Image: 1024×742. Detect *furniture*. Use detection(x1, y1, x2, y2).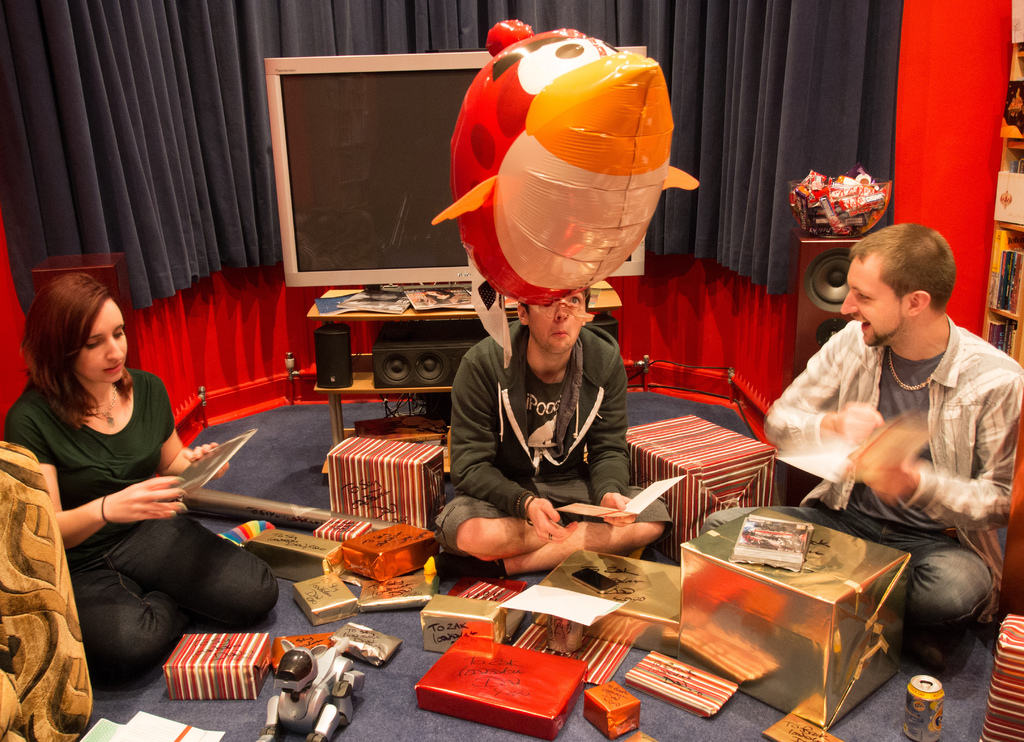
detection(980, 0, 1023, 371).
